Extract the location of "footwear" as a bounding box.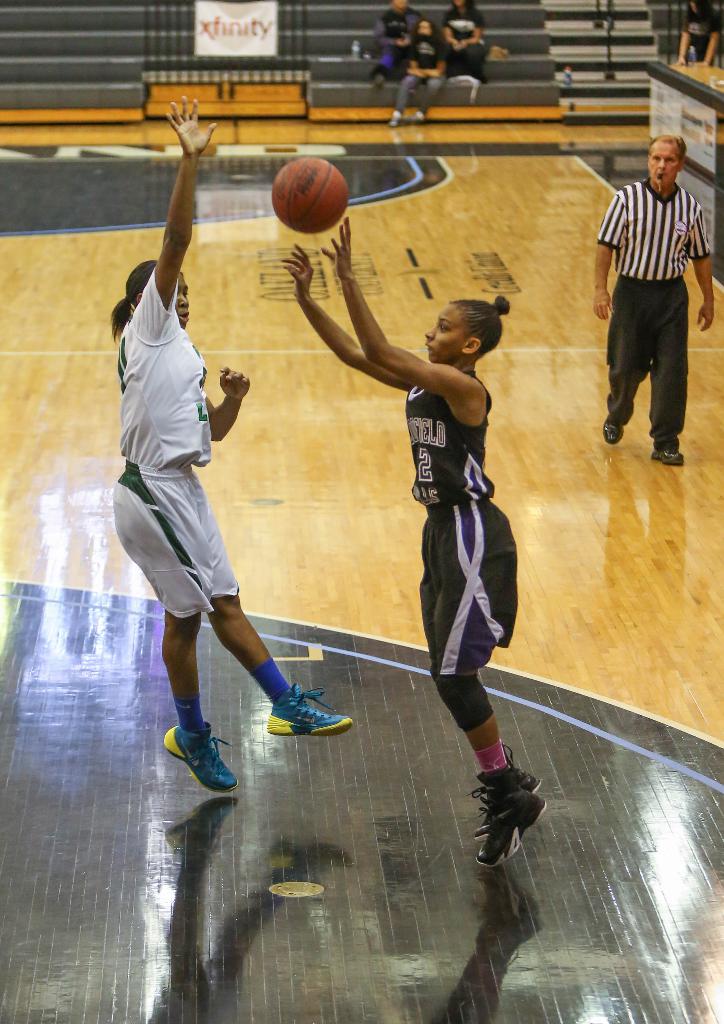
(393,113,402,128).
